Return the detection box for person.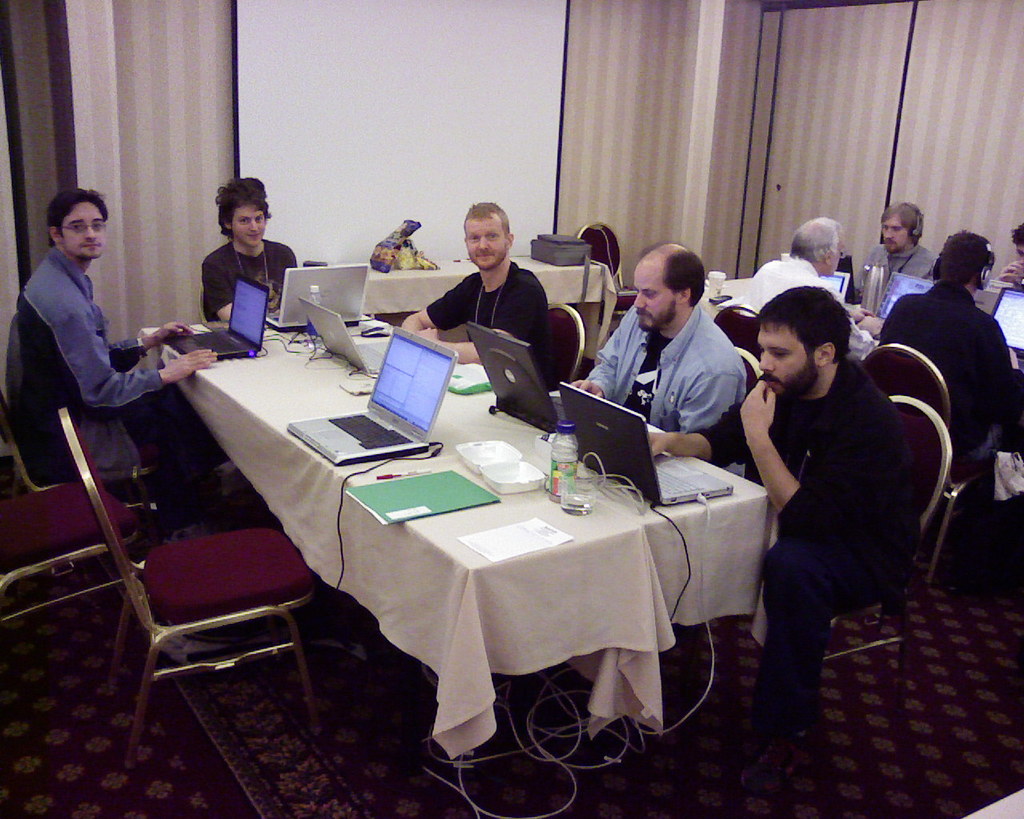
(left=646, top=282, right=897, bottom=791).
